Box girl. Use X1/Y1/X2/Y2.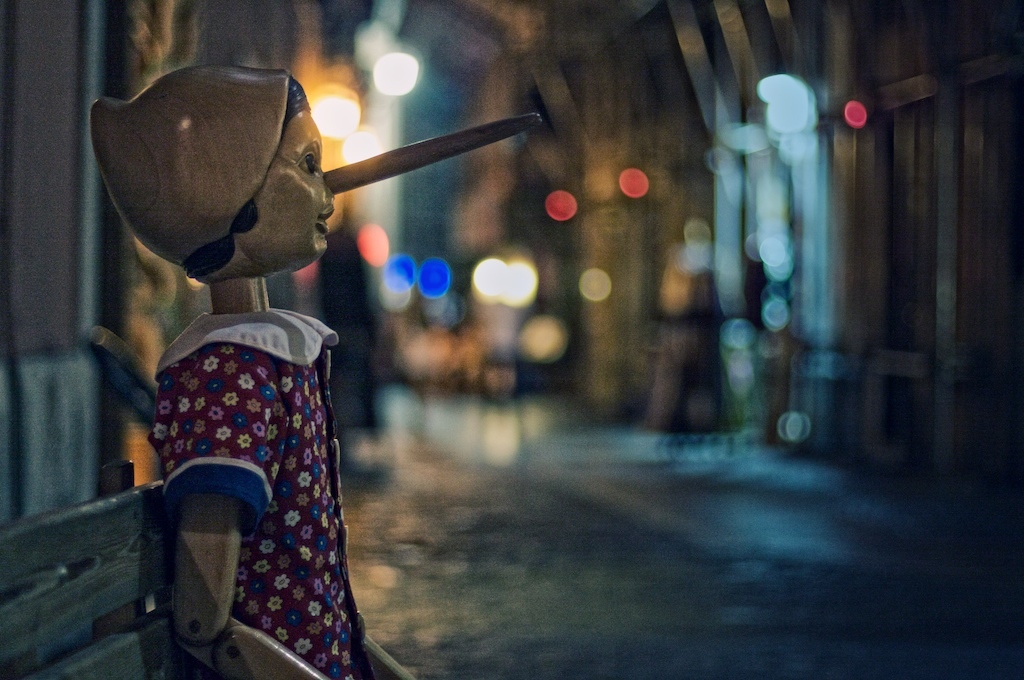
89/64/542/676.
